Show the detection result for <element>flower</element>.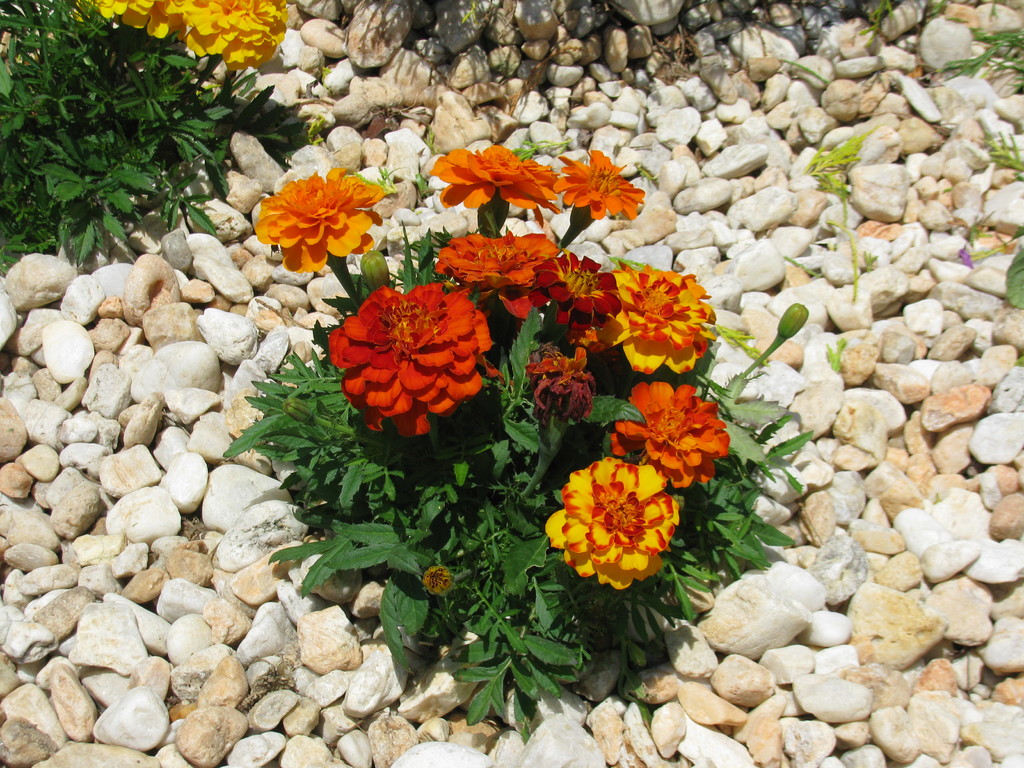
(left=97, top=0, right=201, bottom=42).
